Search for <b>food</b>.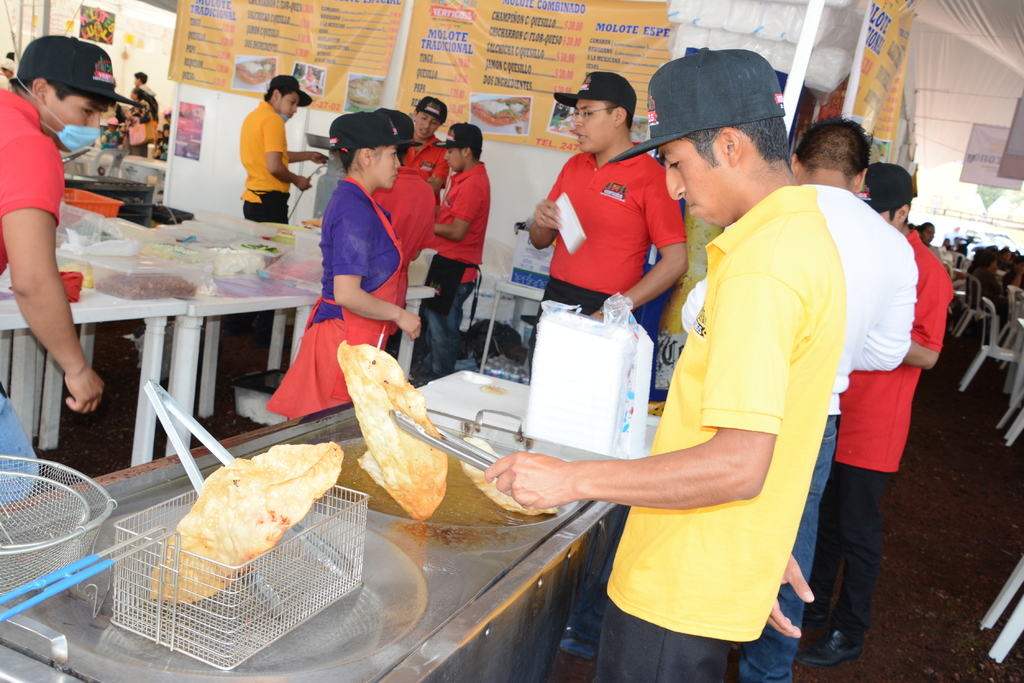
Found at bbox=[160, 445, 338, 586].
